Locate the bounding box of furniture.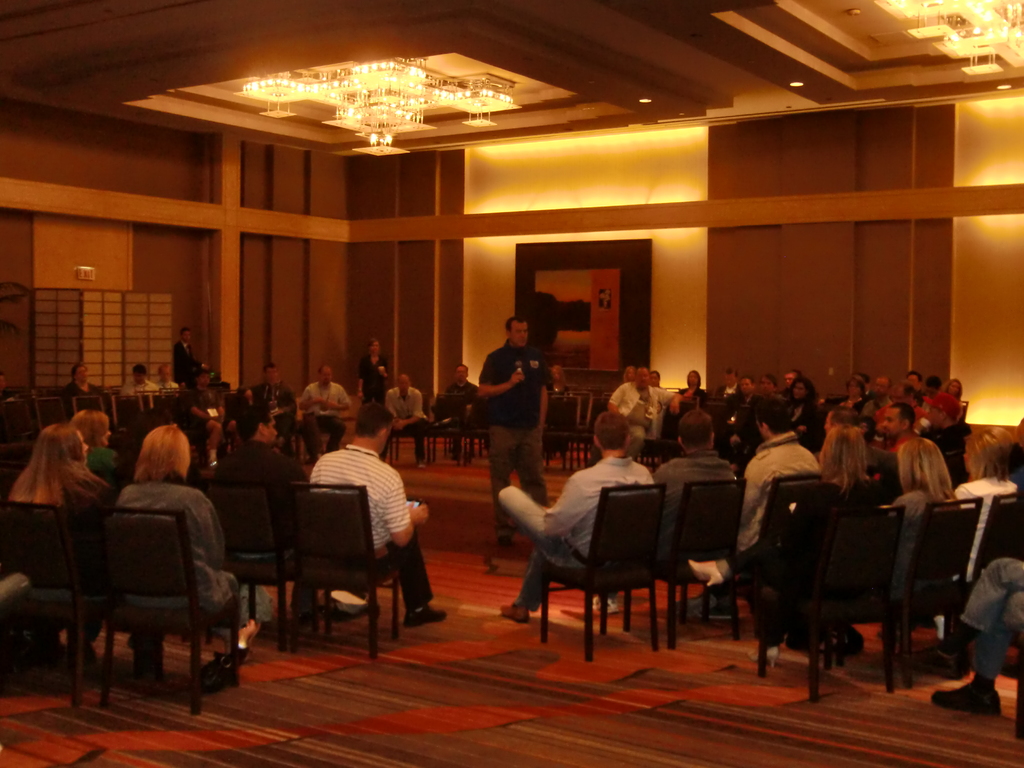
Bounding box: rect(104, 505, 244, 723).
